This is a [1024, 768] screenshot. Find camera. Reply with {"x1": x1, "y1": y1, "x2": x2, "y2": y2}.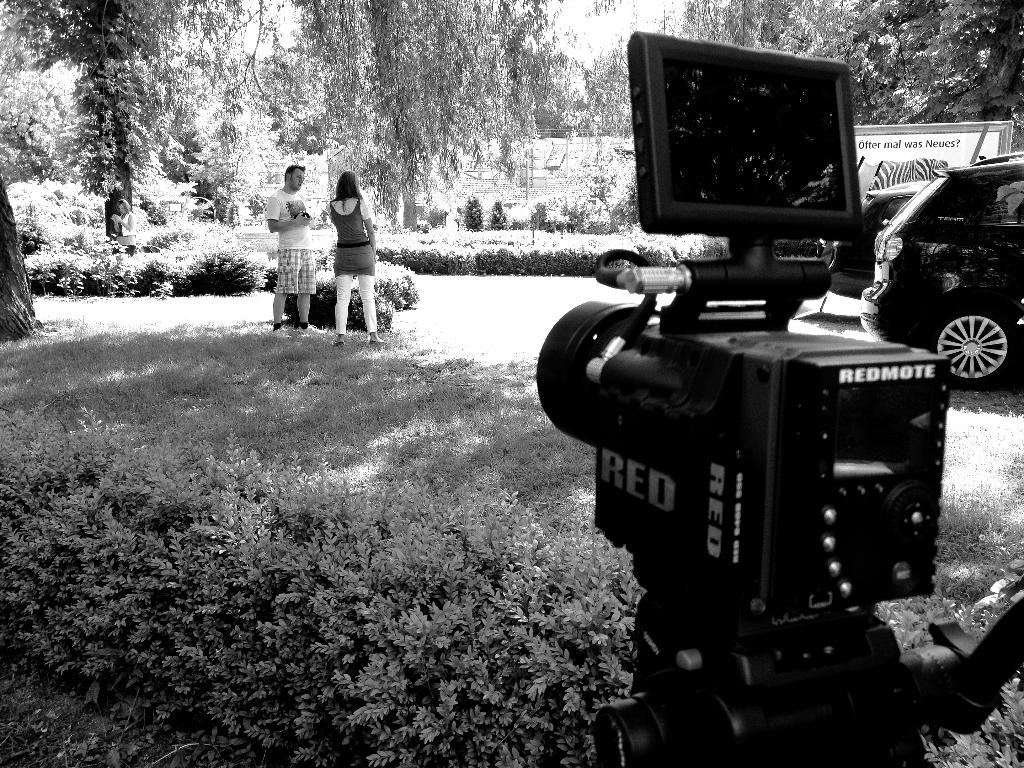
{"x1": 538, "y1": 31, "x2": 952, "y2": 634}.
